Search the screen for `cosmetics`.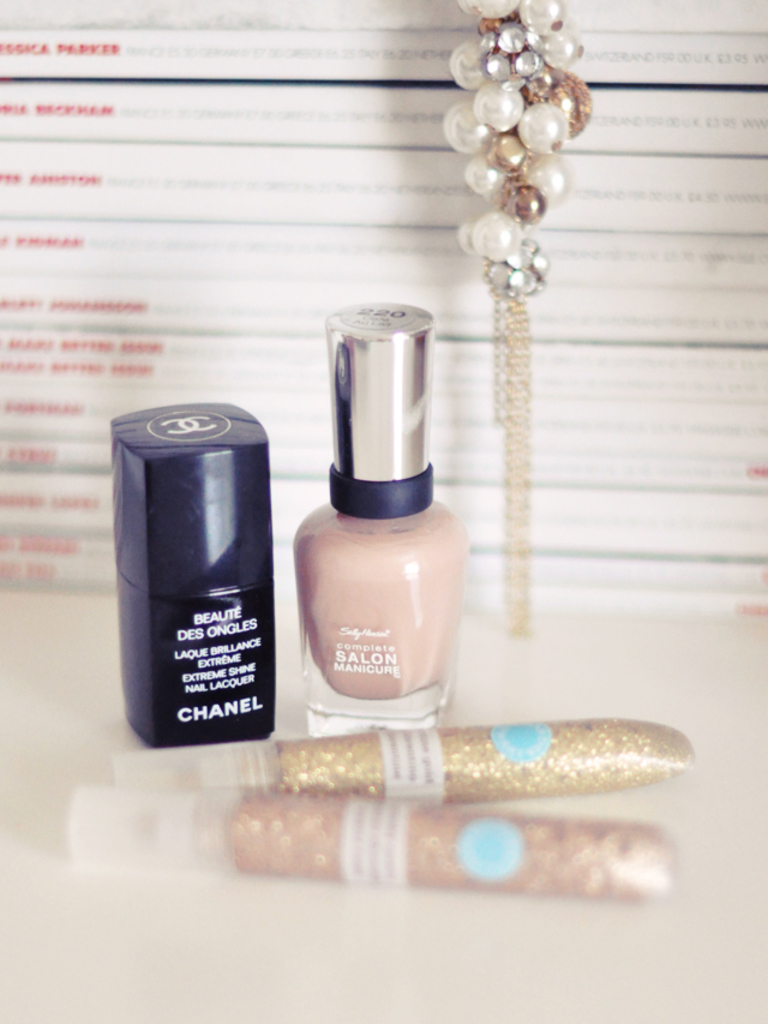
Found at <region>65, 778, 680, 914</region>.
